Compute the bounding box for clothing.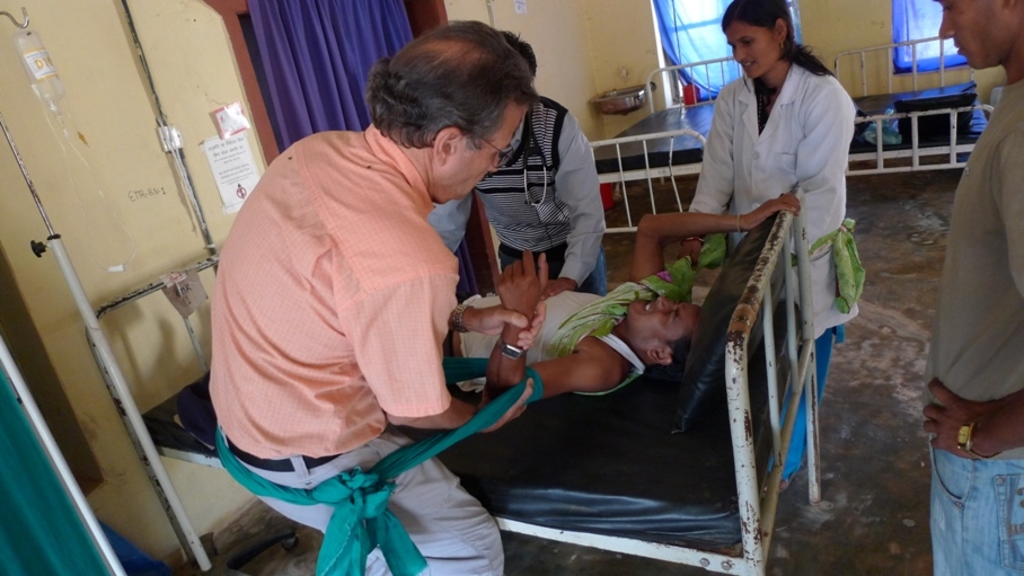
box(208, 117, 454, 472).
